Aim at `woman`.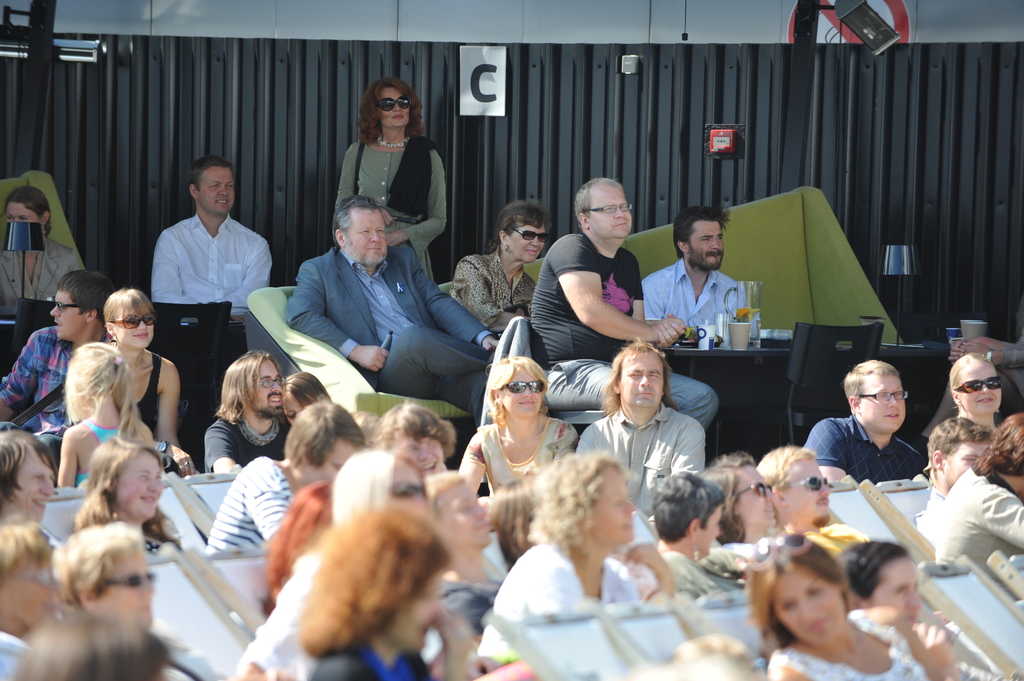
Aimed at (482,443,671,661).
